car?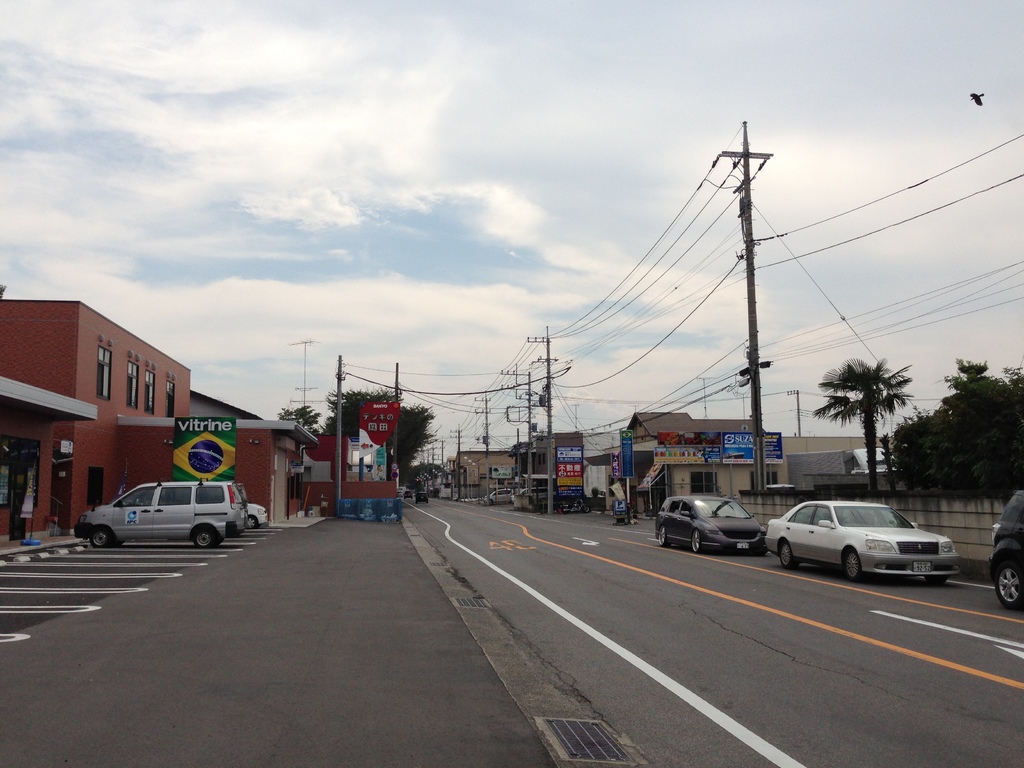
[x1=761, y1=504, x2=959, y2=580]
